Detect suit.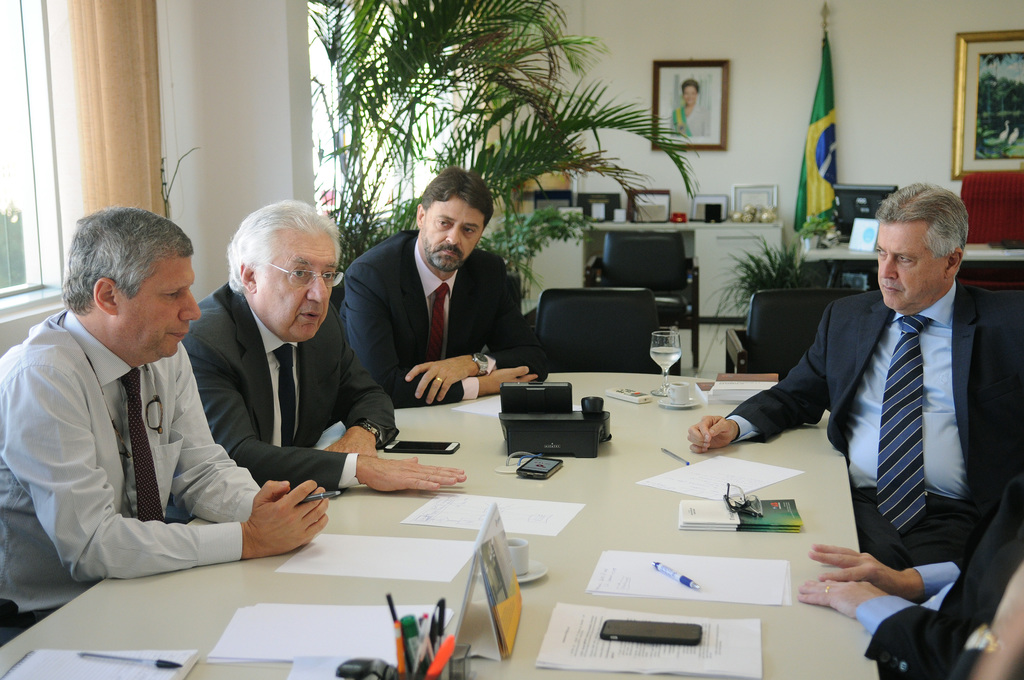
Detected at rect(760, 213, 1002, 642).
